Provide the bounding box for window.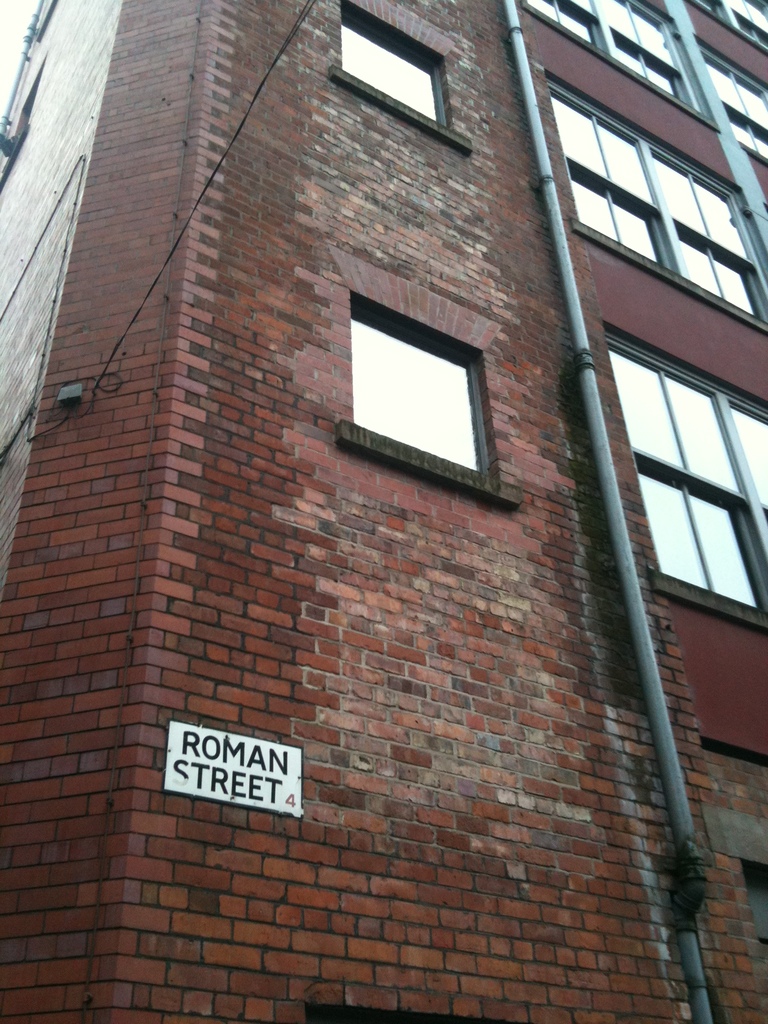
BBox(340, 1, 448, 130).
